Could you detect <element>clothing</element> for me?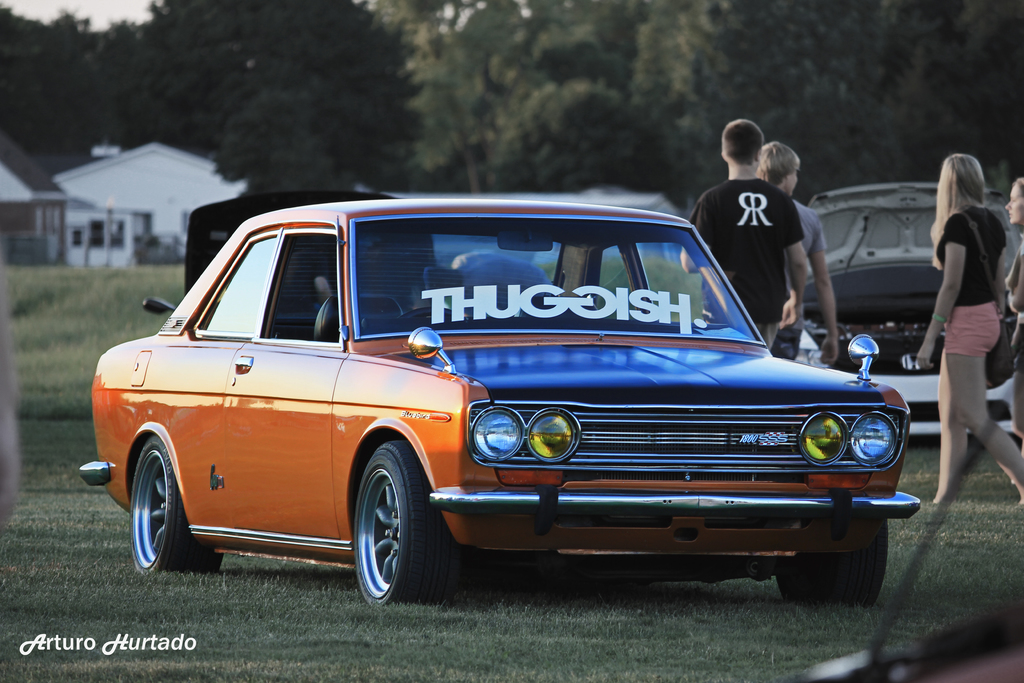
Detection result: x1=771, y1=205, x2=820, y2=355.
